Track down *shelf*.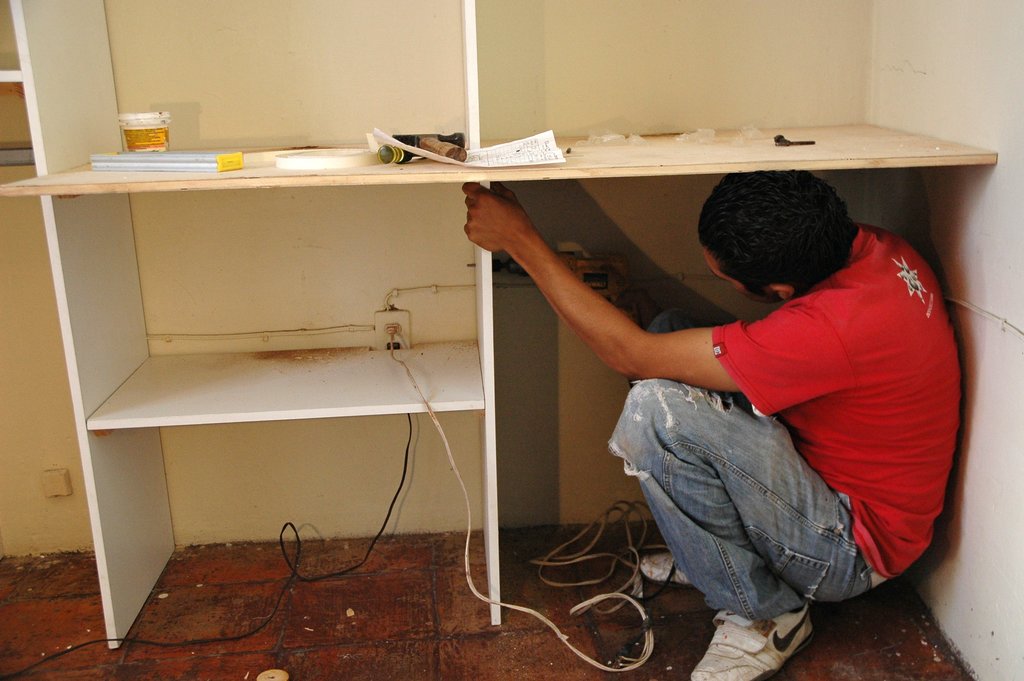
Tracked to 0,0,472,177.
